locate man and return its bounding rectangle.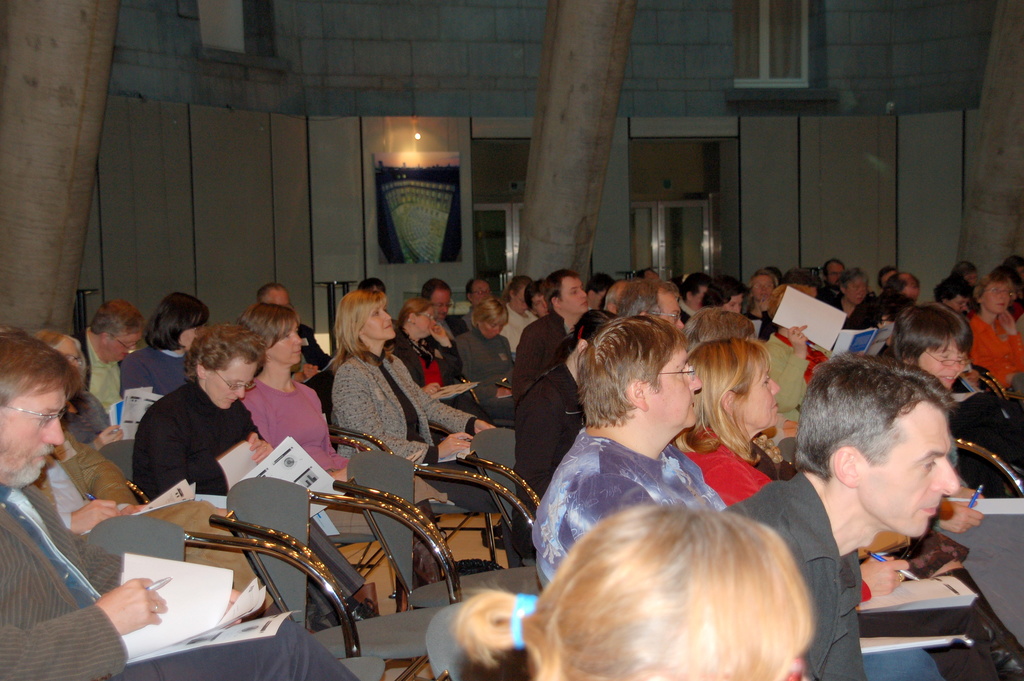
box=[680, 273, 716, 323].
